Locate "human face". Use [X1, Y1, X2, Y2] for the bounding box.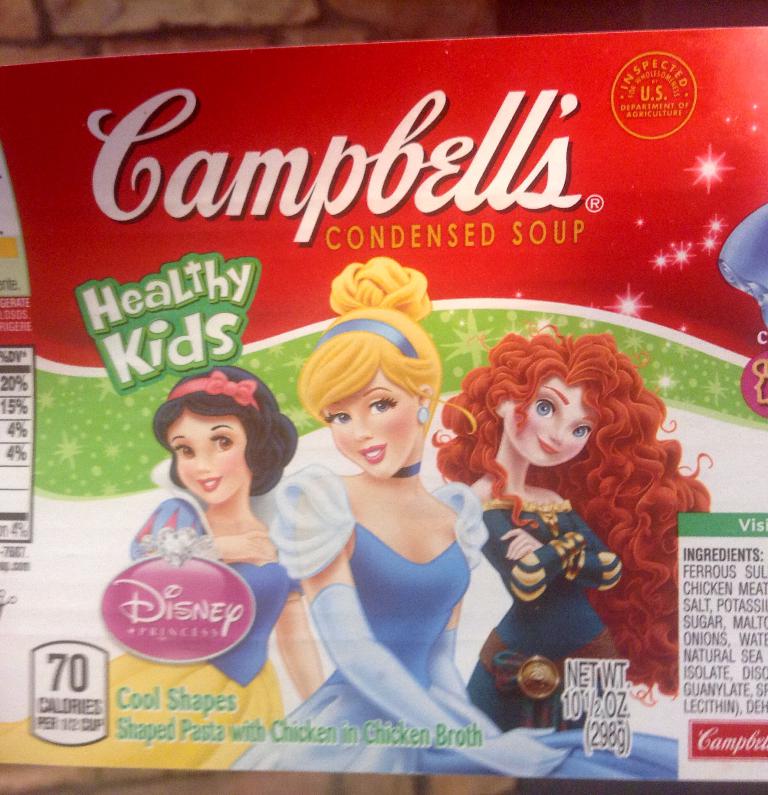
[323, 375, 421, 481].
